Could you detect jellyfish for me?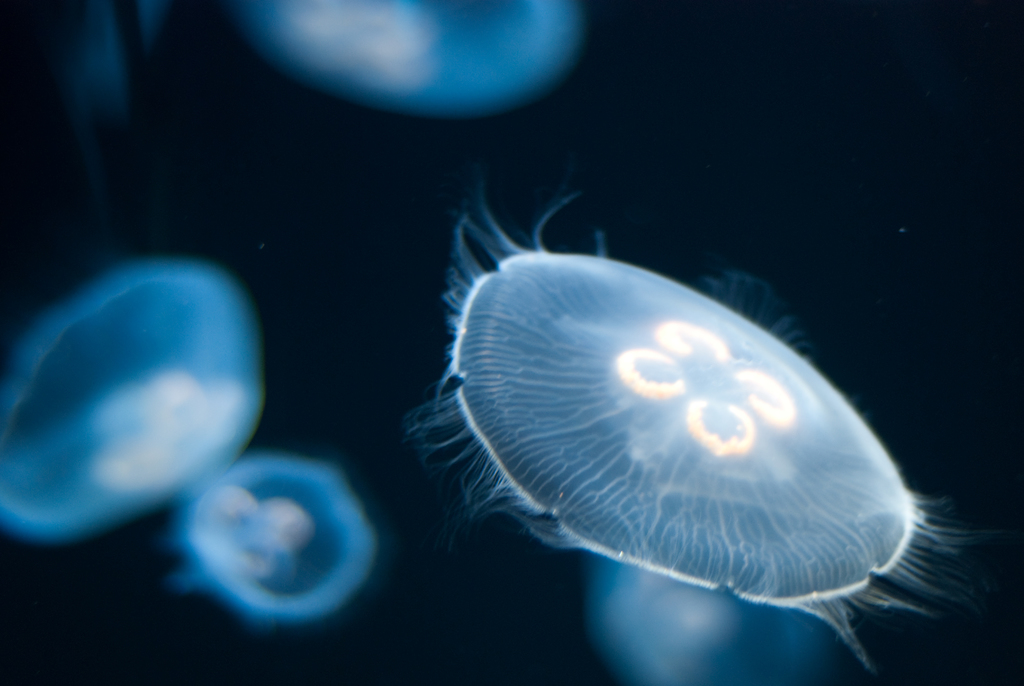
Detection result: (0,258,268,543).
